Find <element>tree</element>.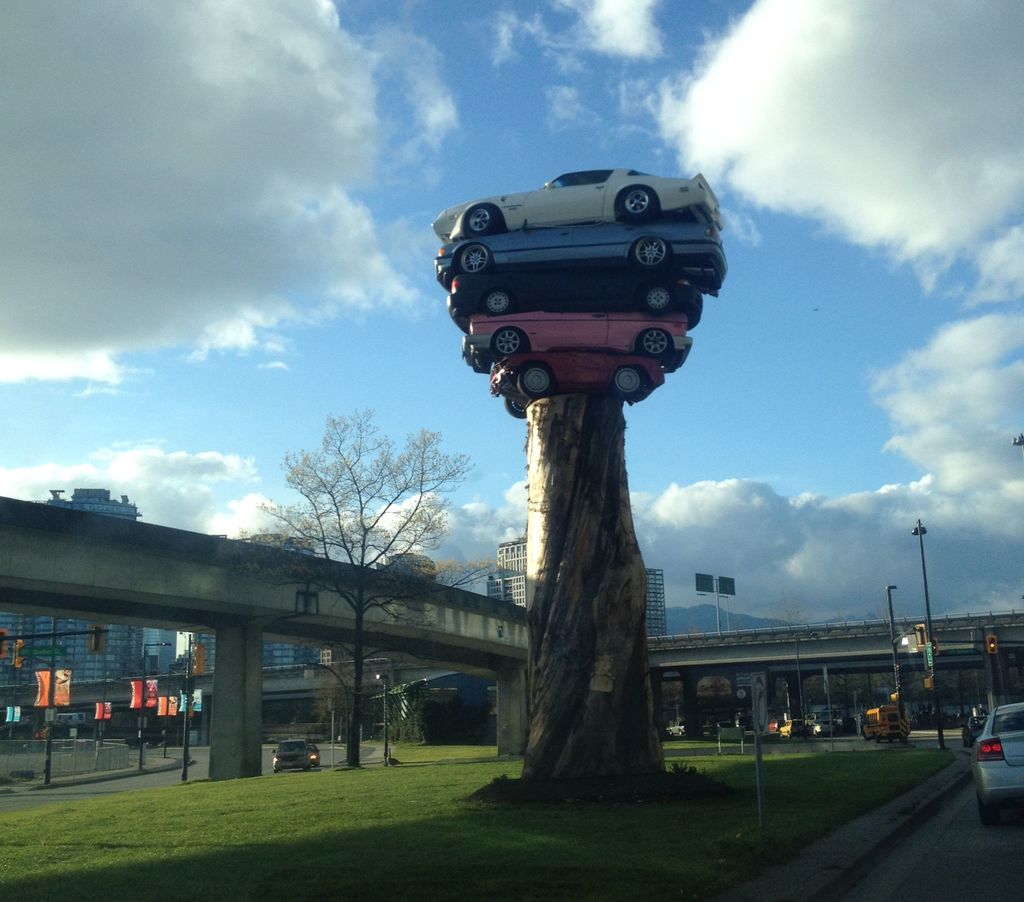
224, 396, 465, 773.
